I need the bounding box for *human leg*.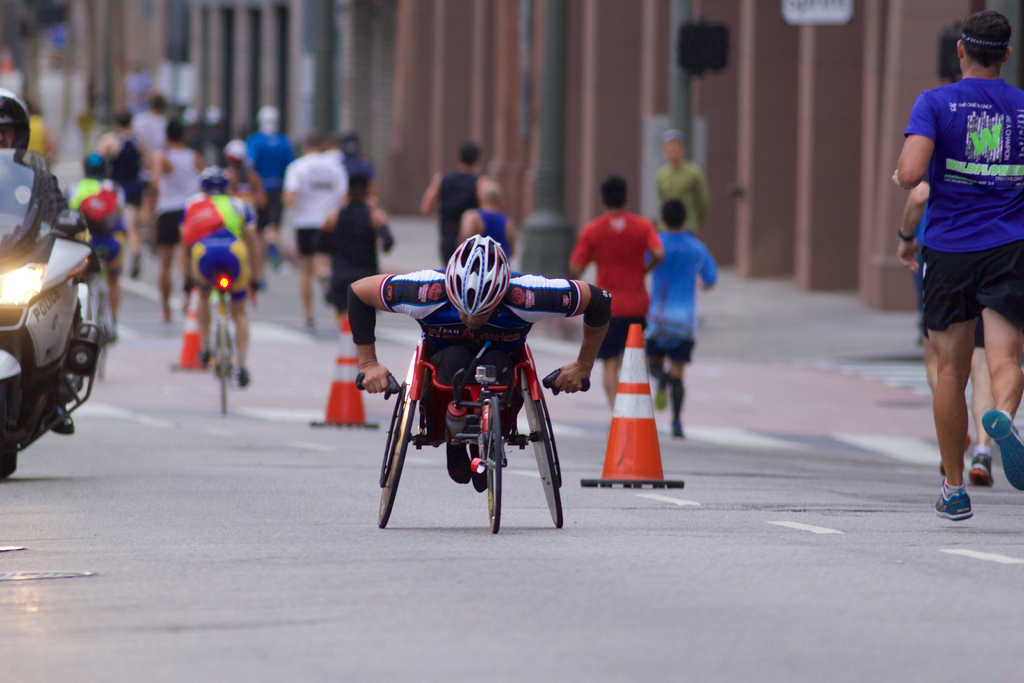
Here it is: select_region(925, 249, 980, 524).
